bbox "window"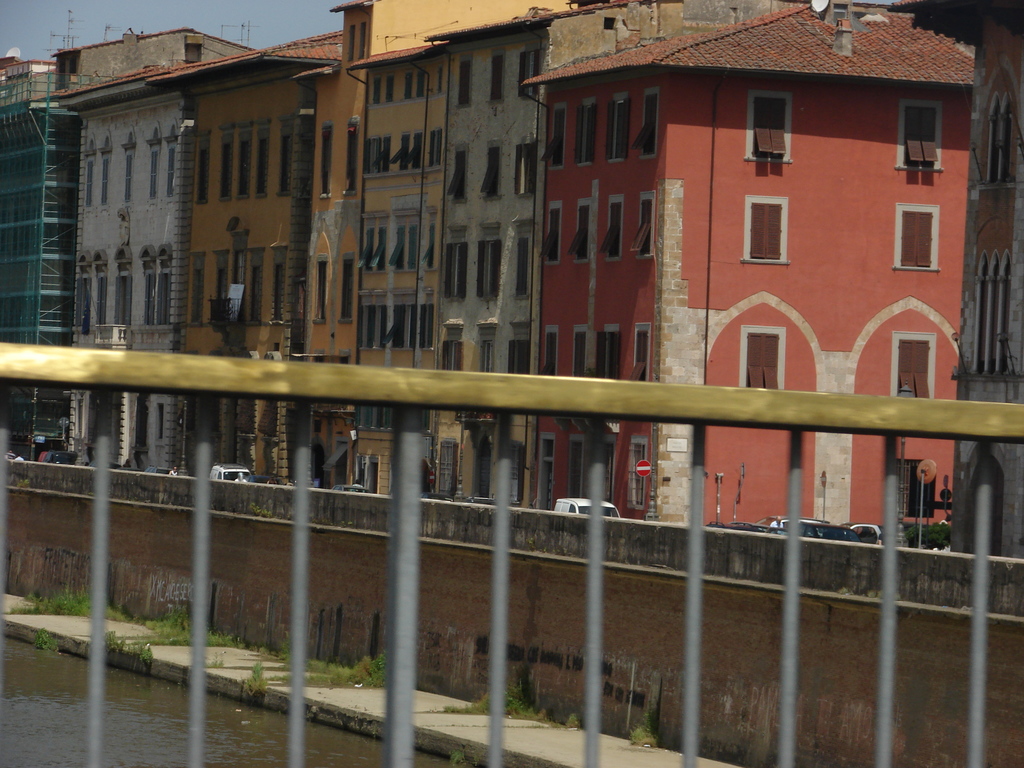
bbox=(904, 108, 936, 163)
